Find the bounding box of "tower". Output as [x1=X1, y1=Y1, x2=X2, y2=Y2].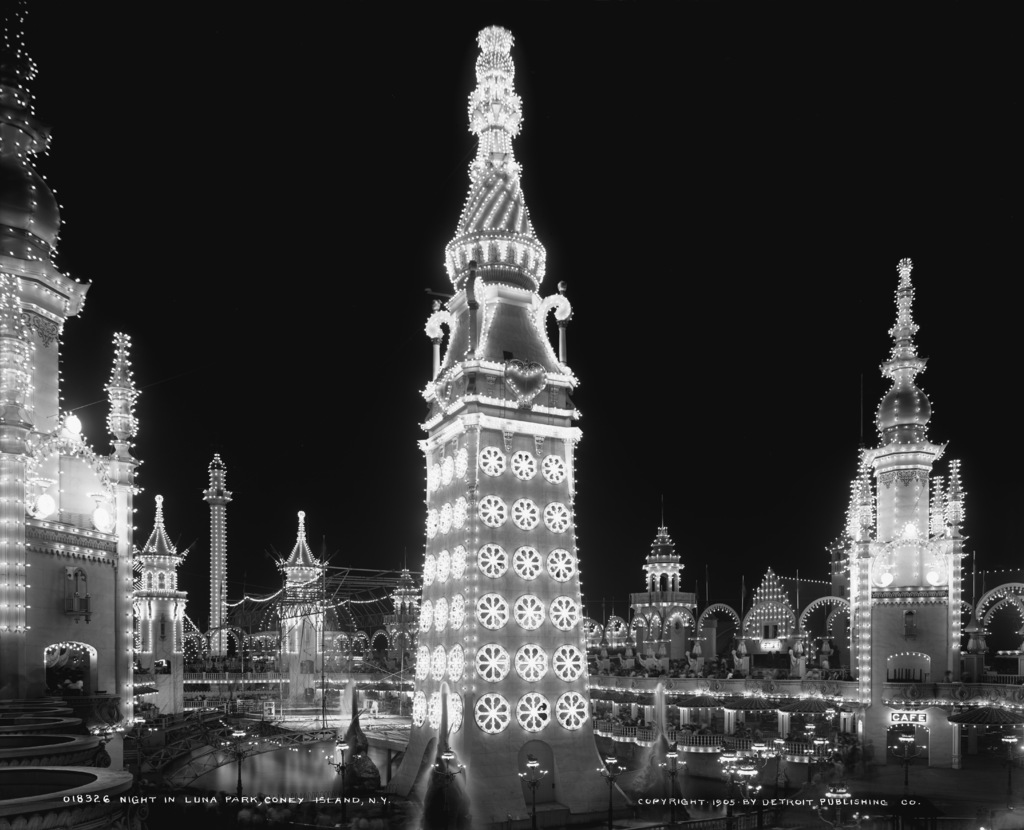
[x1=273, y1=514, x2=336, y2=659].
